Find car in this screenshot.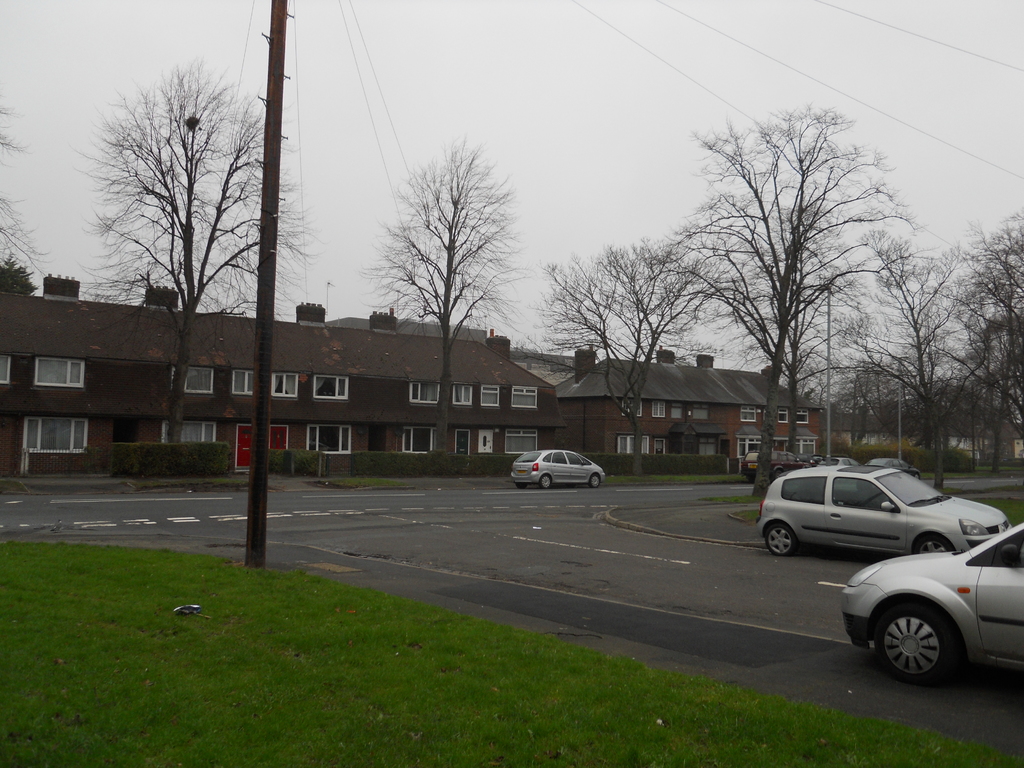
The bounding box for car is x1=755, y1=470, x2=992, y2=580.
